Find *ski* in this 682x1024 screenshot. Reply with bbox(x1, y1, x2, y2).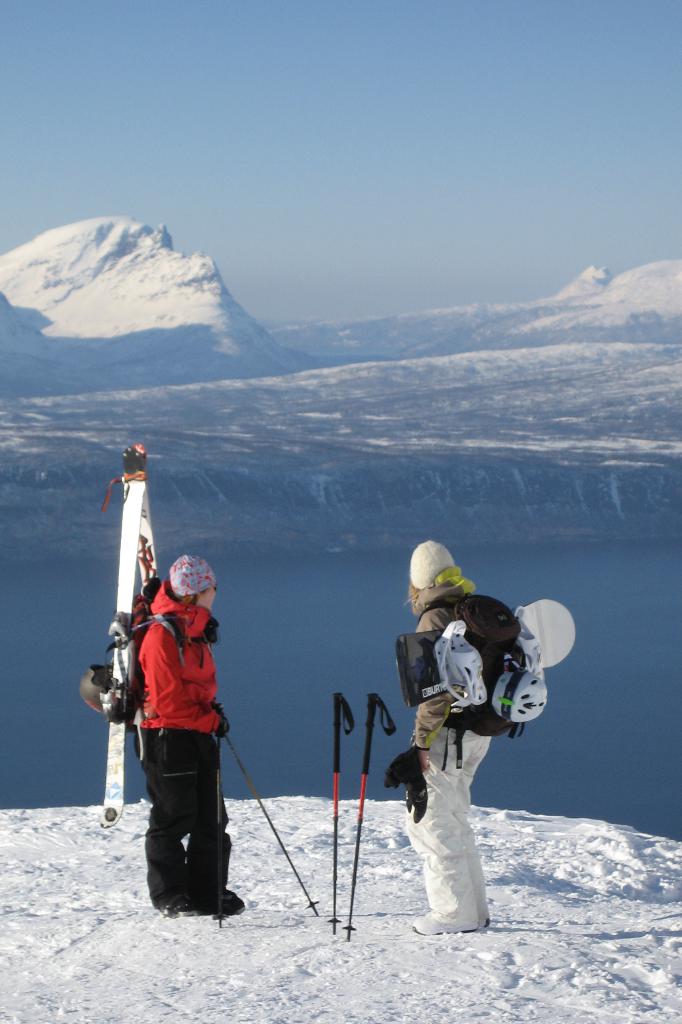
bbox(97, 445, 170, 819).
